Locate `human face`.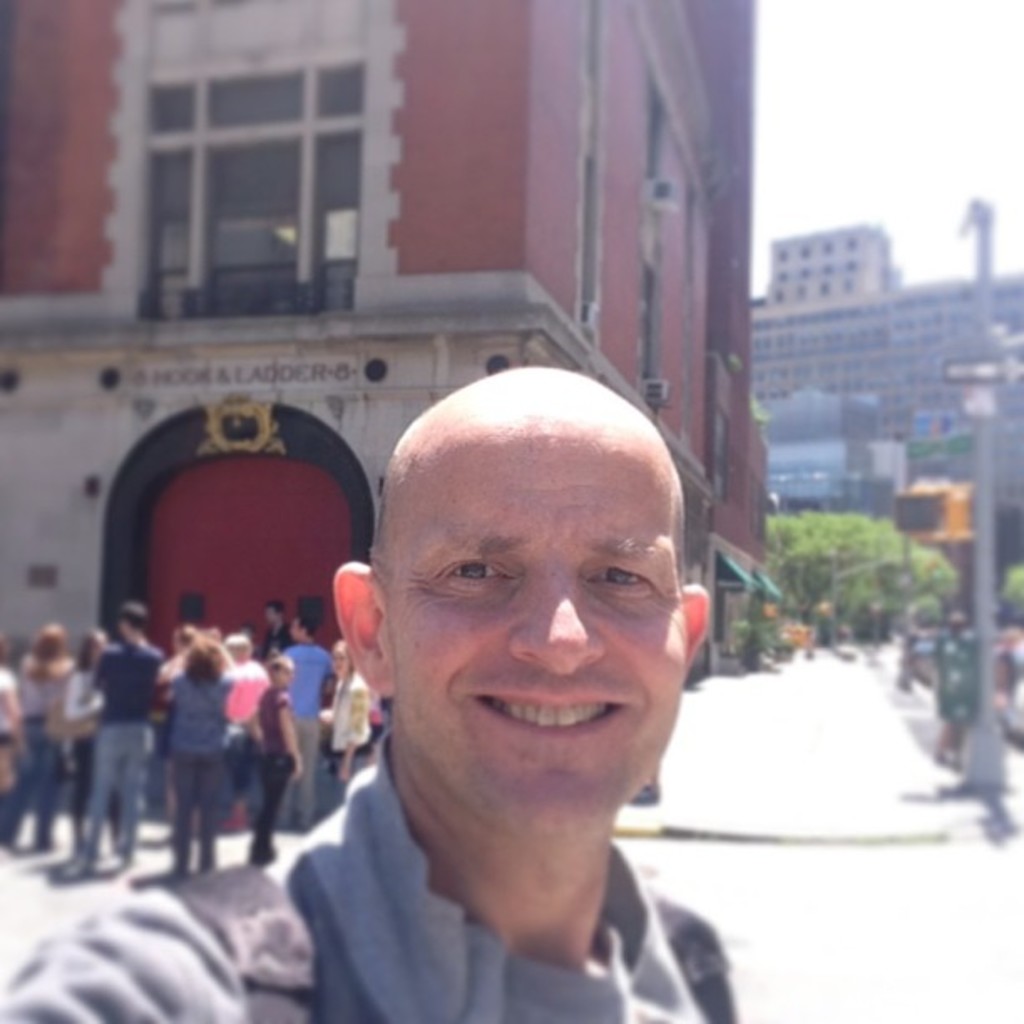
Bounding box: left=378, top=427, right=684, bottom=812.
